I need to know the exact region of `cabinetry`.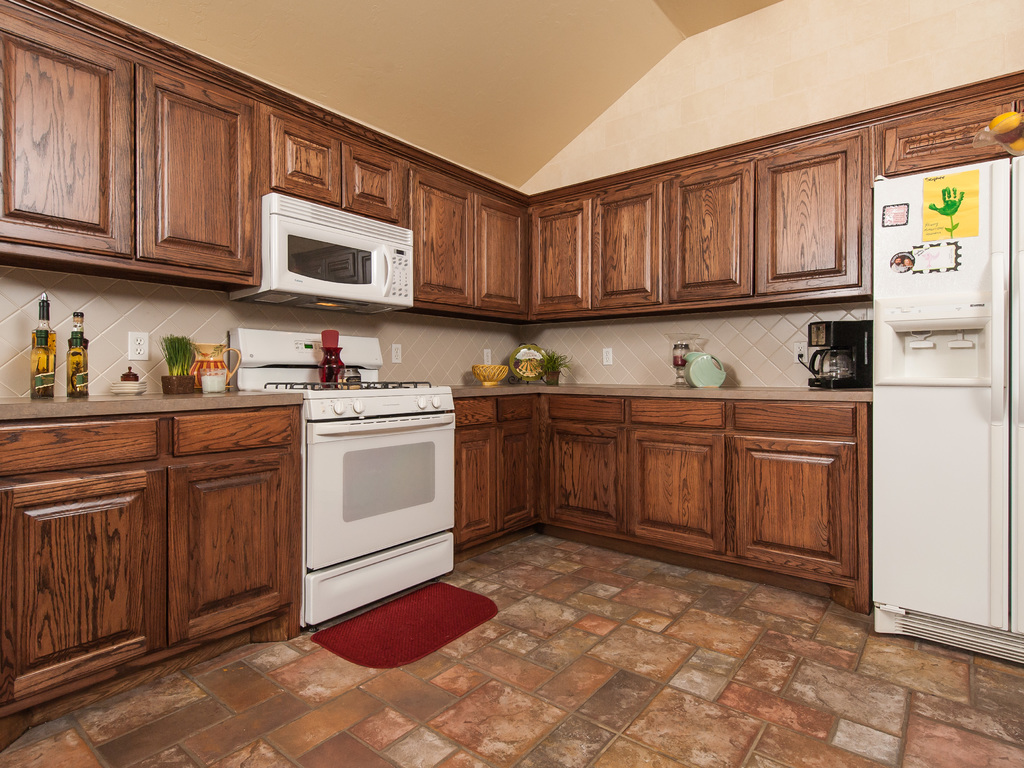
Region: (x1=870, y1=84, x2=1021, y2=189).
